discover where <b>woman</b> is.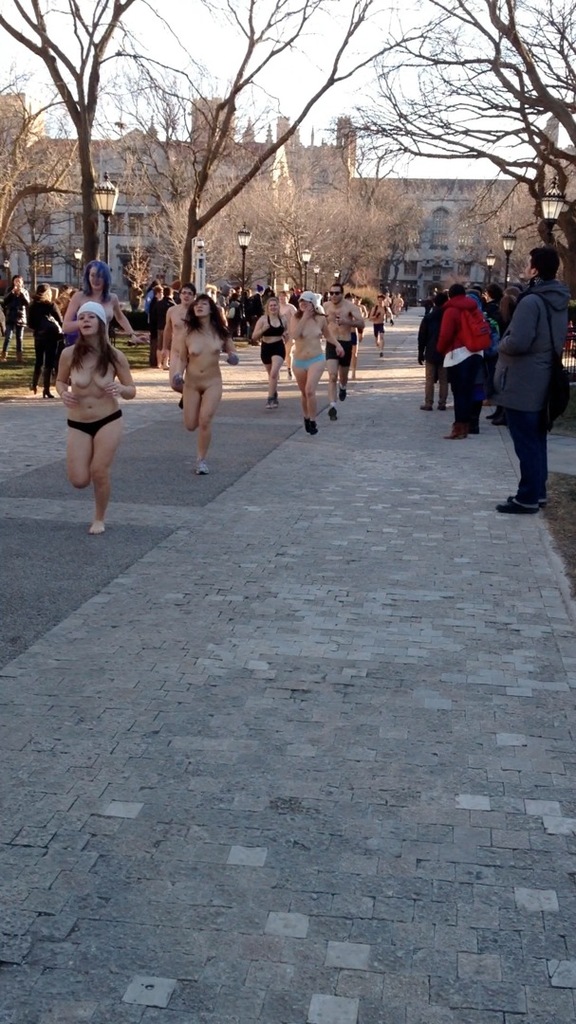
Discovered at 46 271 129 521.
